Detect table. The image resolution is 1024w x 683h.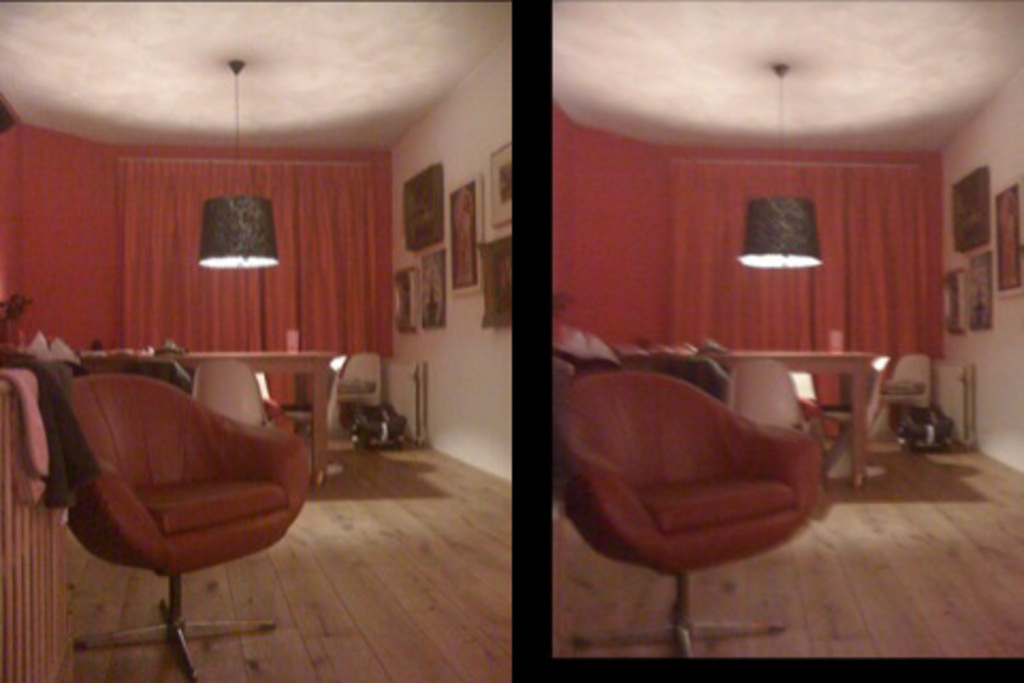
30, 348, 331, 482.
